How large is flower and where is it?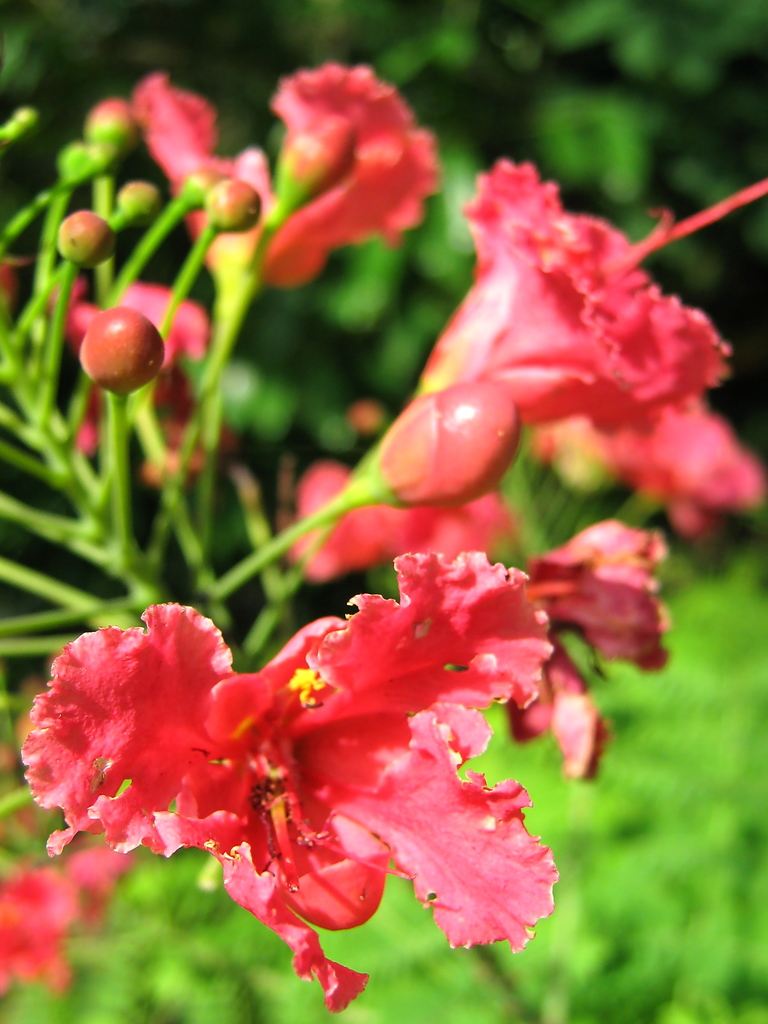
Bounding box: BBox(470, 157, 767, 568).
